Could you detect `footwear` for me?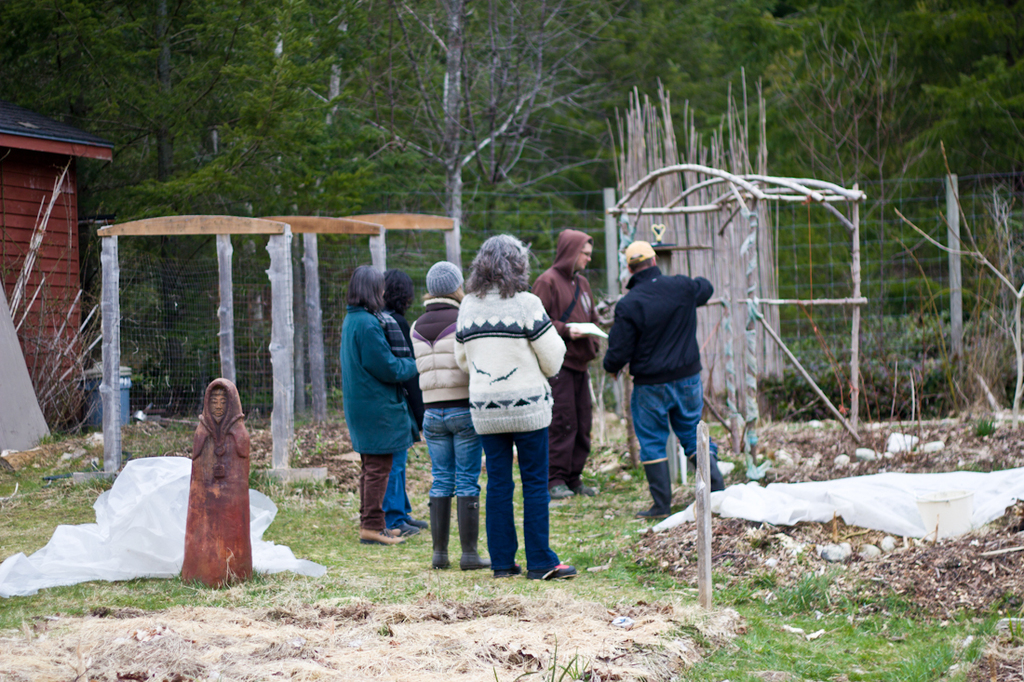
Detection result: pyautogui.locateOnScreen(357, 526, 413, 550).
